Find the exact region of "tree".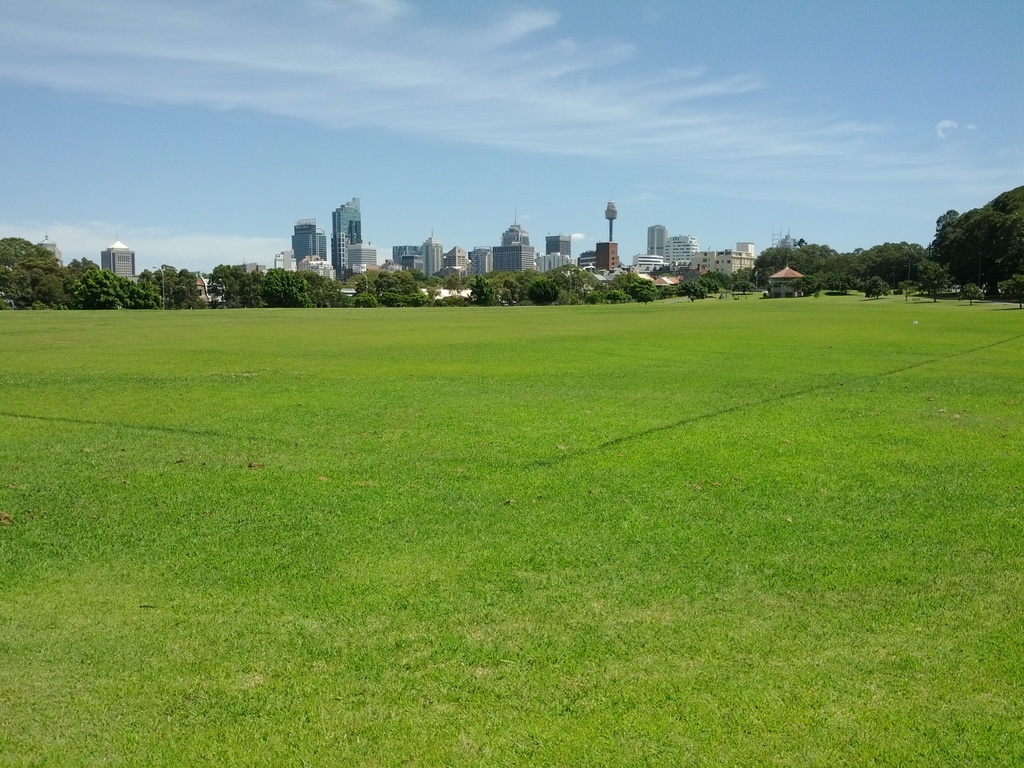
Exact region: {"left": 697, "top": 273, "right": 721, "bottom": 291}.
